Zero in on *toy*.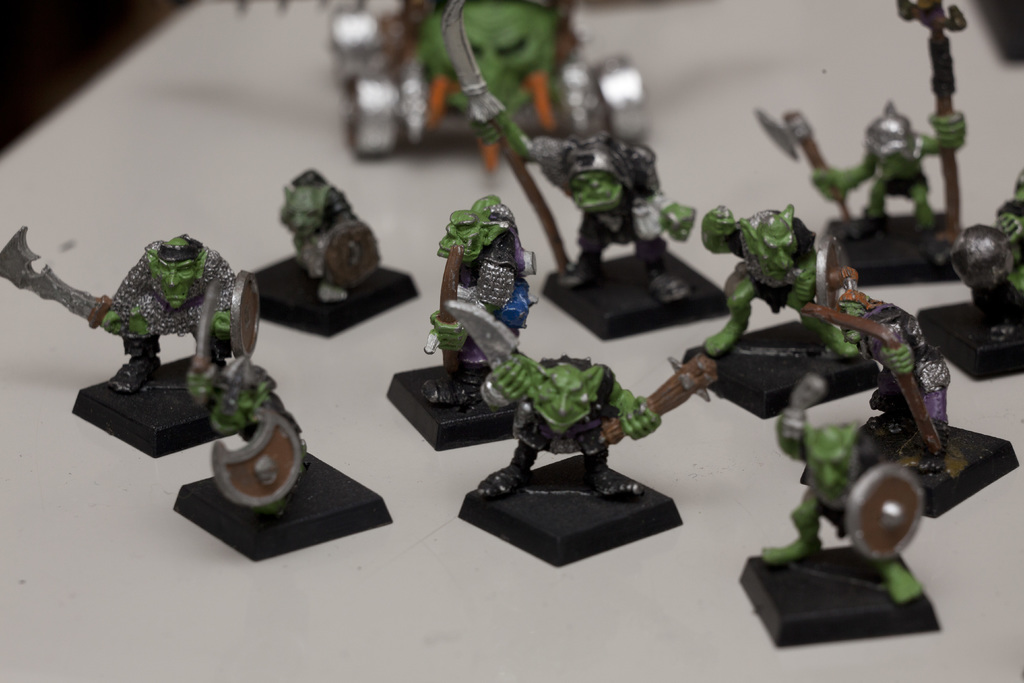
Zeroed in: 438 3 694 303.
